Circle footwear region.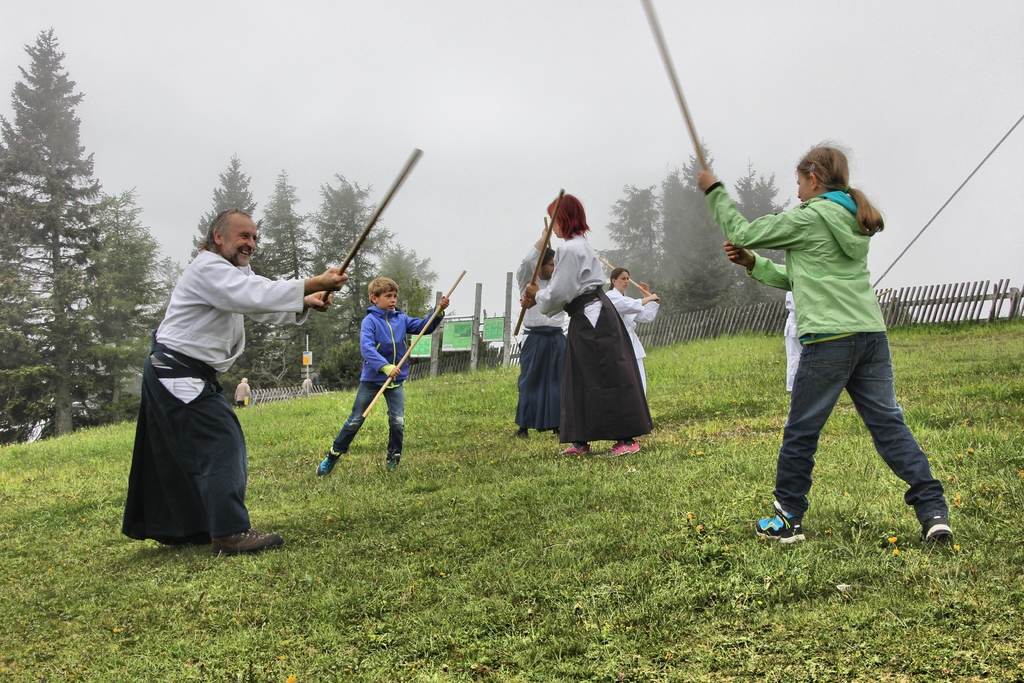
Region: x1=315 y1=443 x2=340 y2=473.
